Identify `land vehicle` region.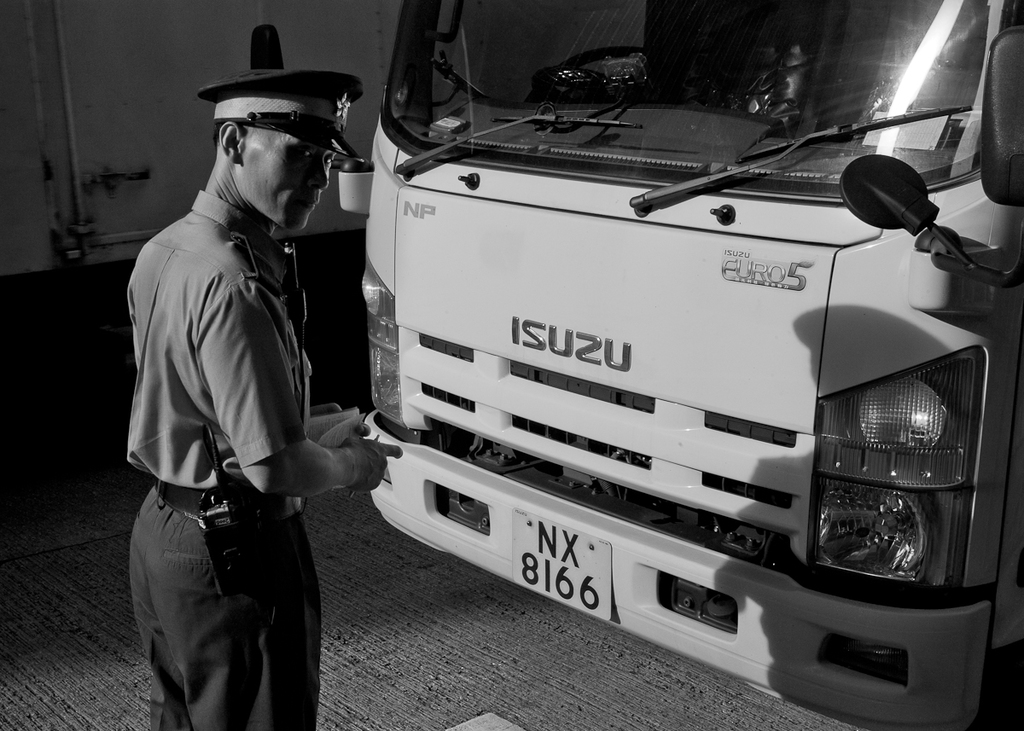
Region: (381, 66, 1023, 730).
